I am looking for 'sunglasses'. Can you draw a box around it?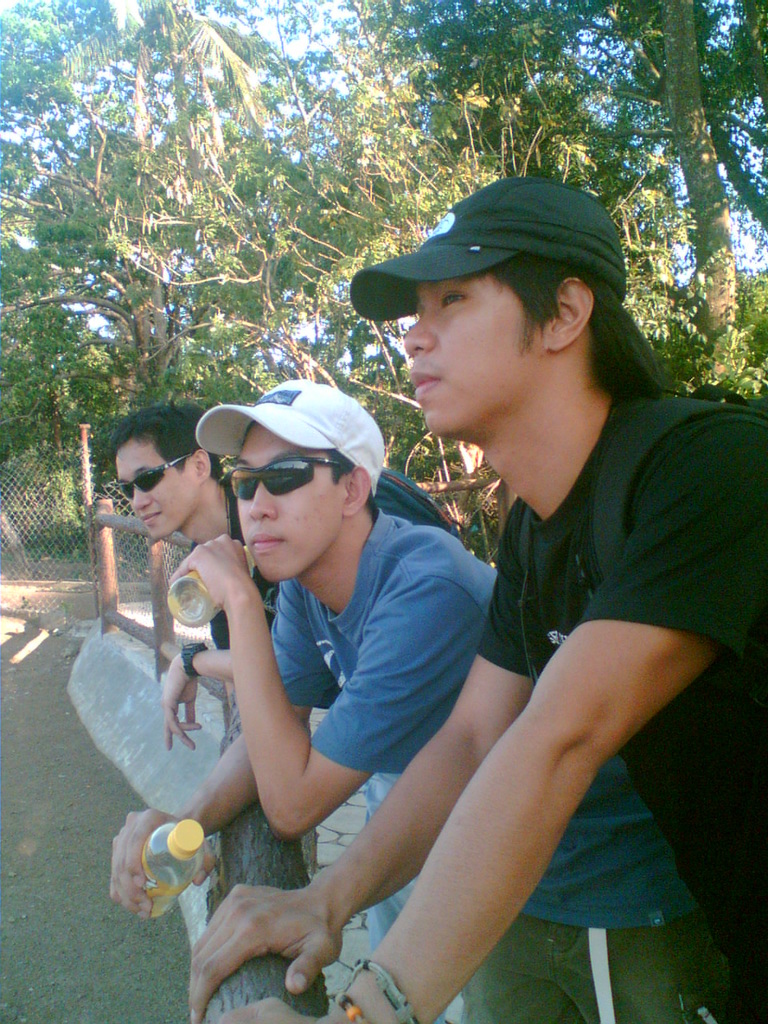
Sure, the bounding box is {"left": 223, "top": 457, "right": 338, "bottom": 502}.
